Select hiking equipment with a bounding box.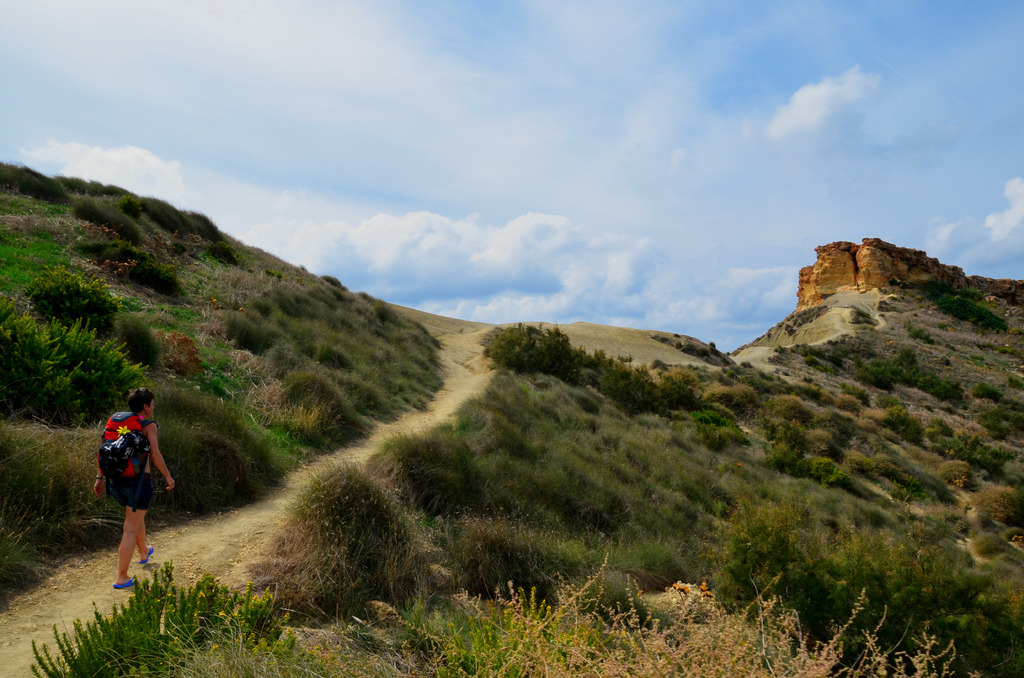
bbox=[94, 411, 152, 492].
